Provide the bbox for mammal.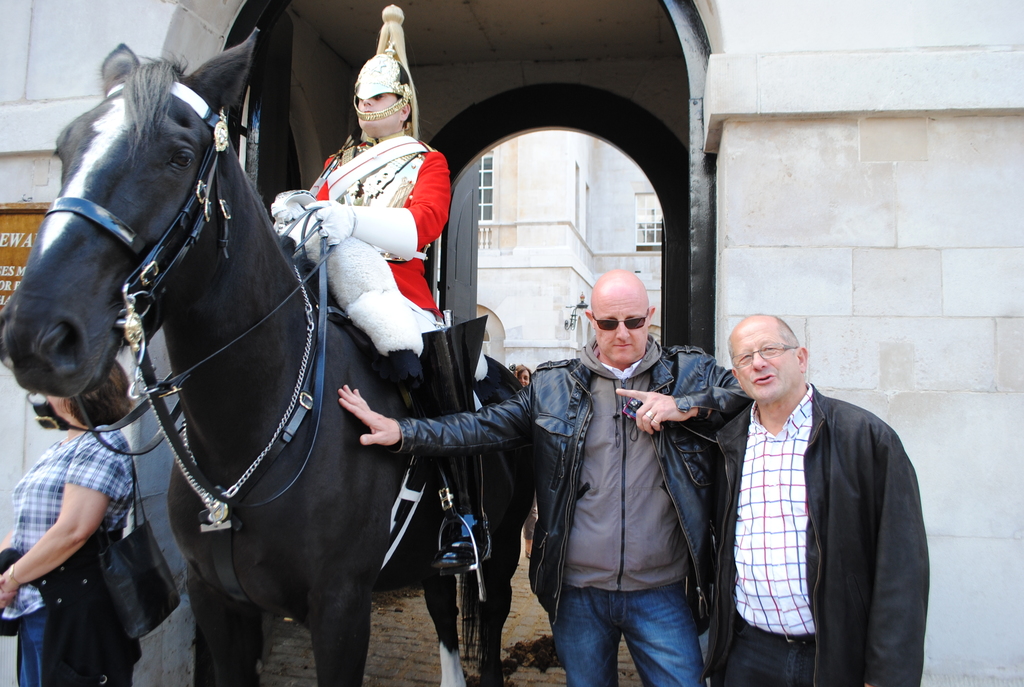
<region>512, 365, 541, 560</region>.
